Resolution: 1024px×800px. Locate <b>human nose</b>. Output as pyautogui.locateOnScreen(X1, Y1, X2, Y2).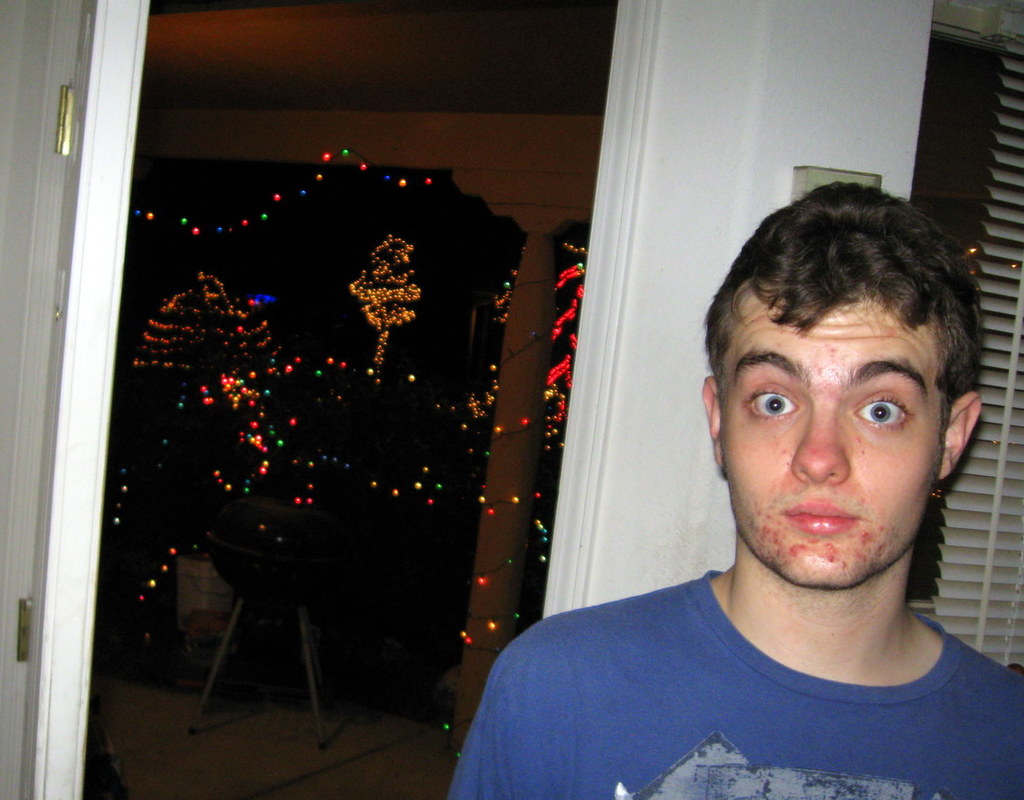
pyautogui.locateOnScreen(791, 404, 850, 489).
